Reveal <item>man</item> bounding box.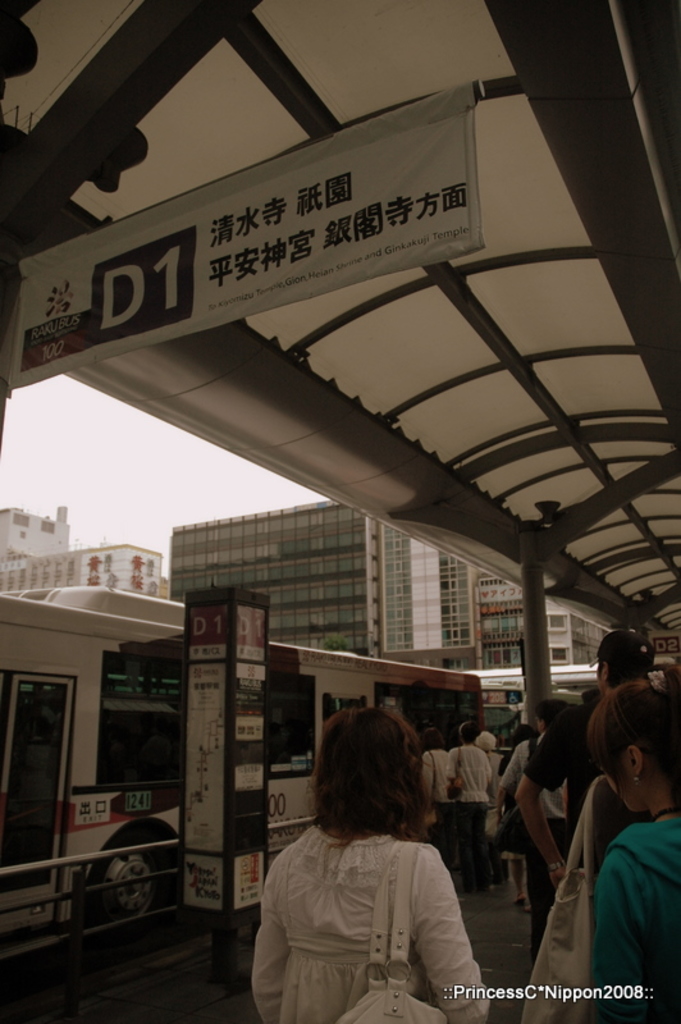
Revealed: pyautogui.locateOnScreen(515, 627, 655, 891).
